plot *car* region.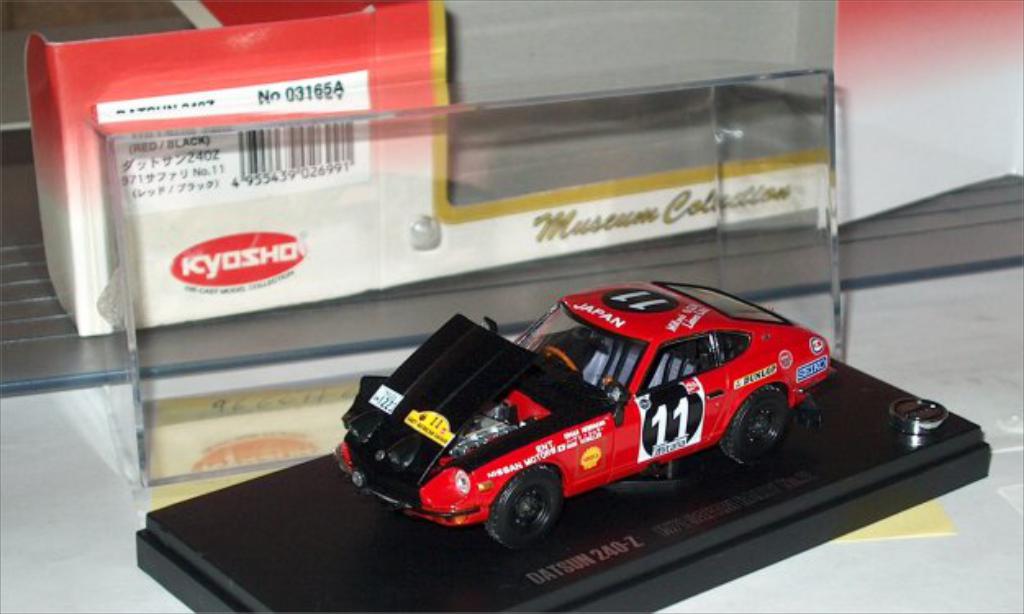
Plotted at (x1=334, y1=273, x2=832, y2=550).
